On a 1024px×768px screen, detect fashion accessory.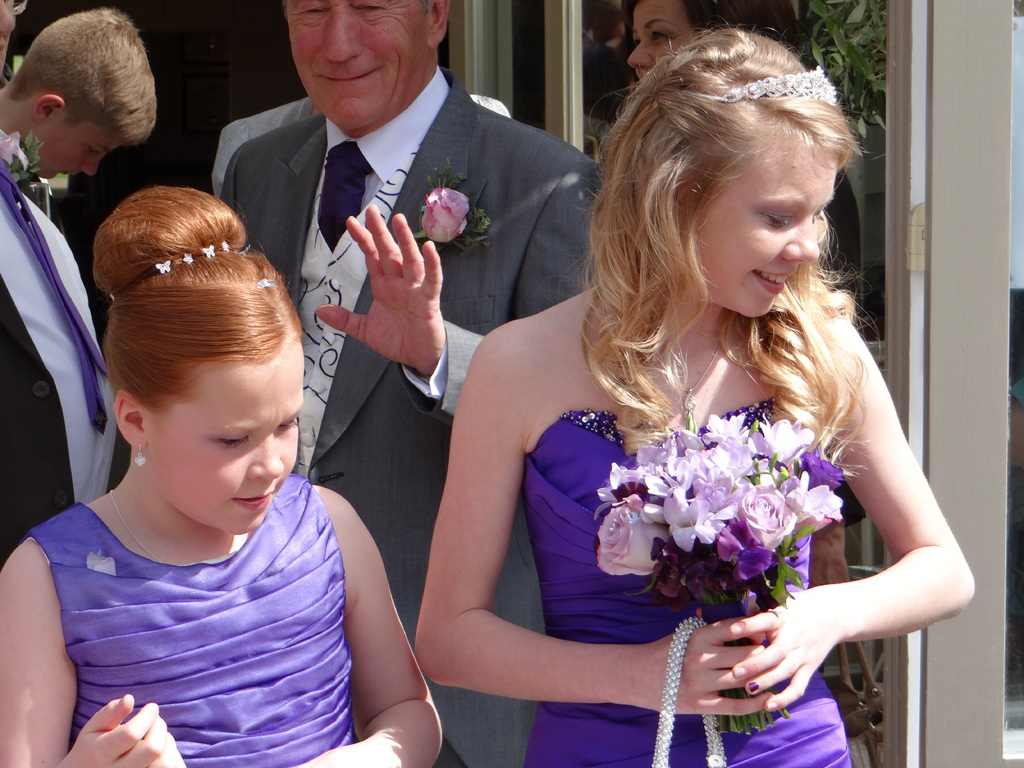
(316,140,372,253).
